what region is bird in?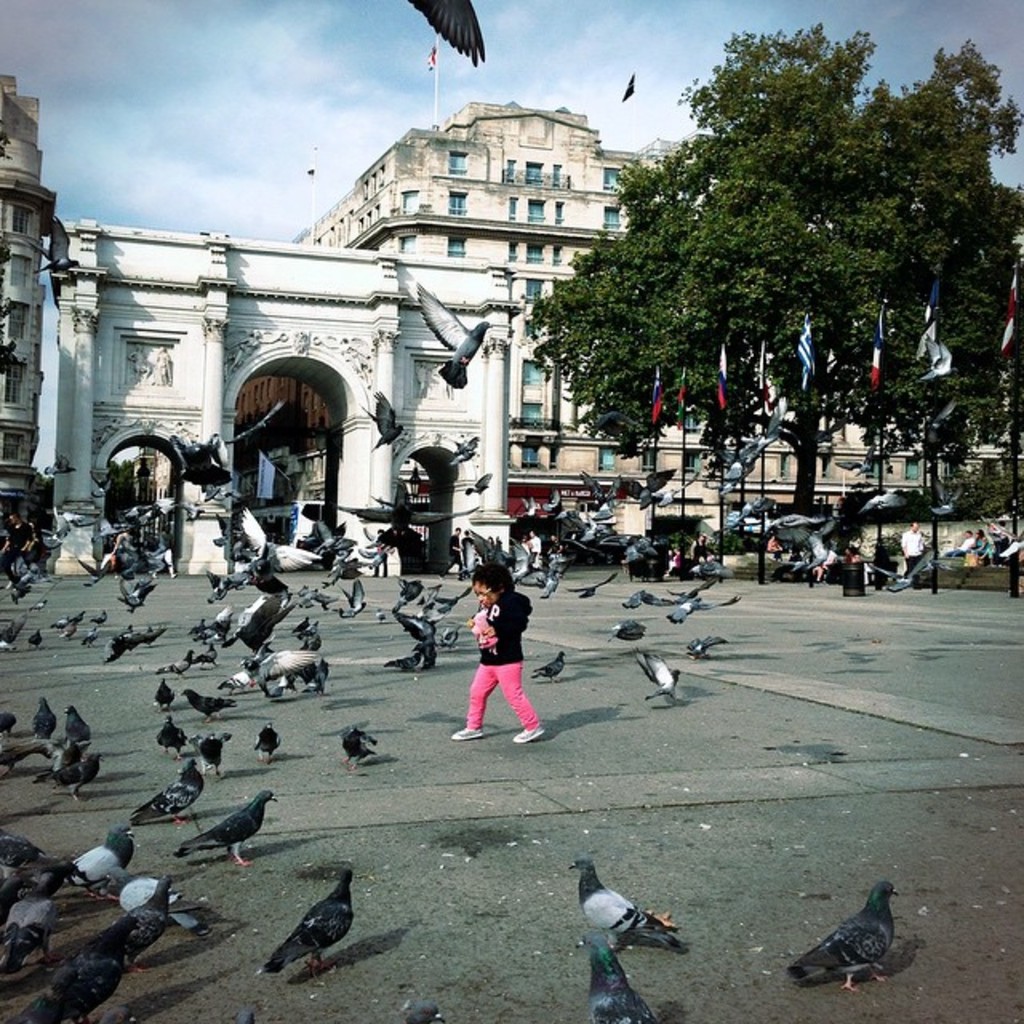
x1=19, y1=213, x2=85, y2=278.
